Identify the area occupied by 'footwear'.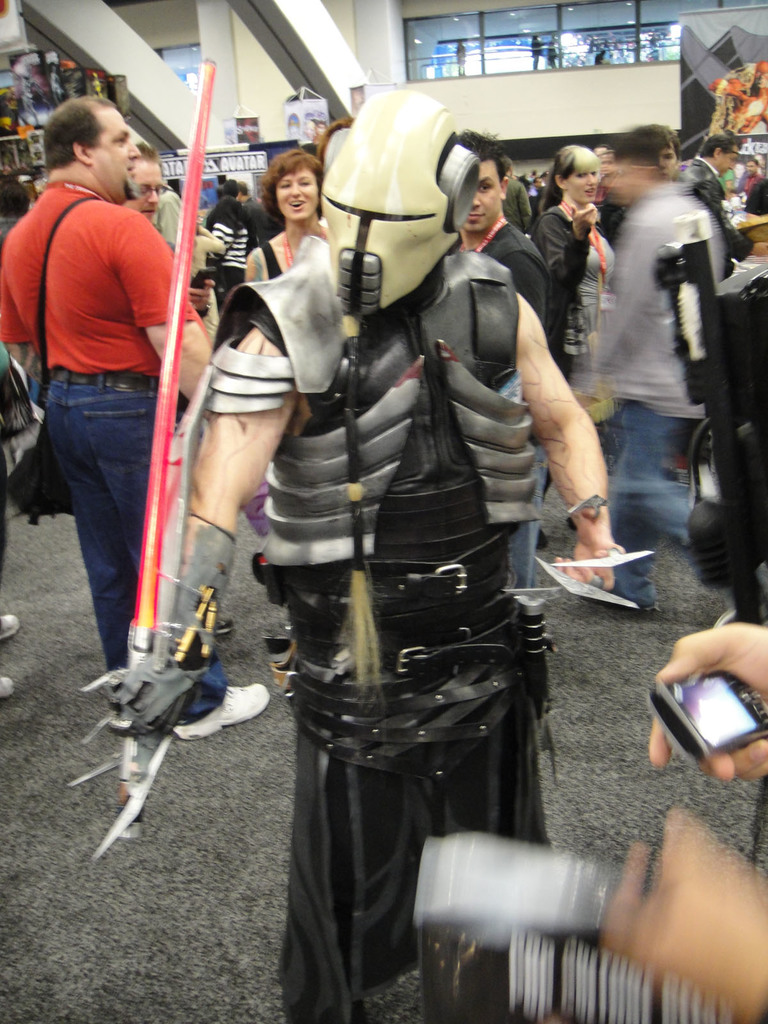
Area: l=0, t=612, r=19, b=642.
